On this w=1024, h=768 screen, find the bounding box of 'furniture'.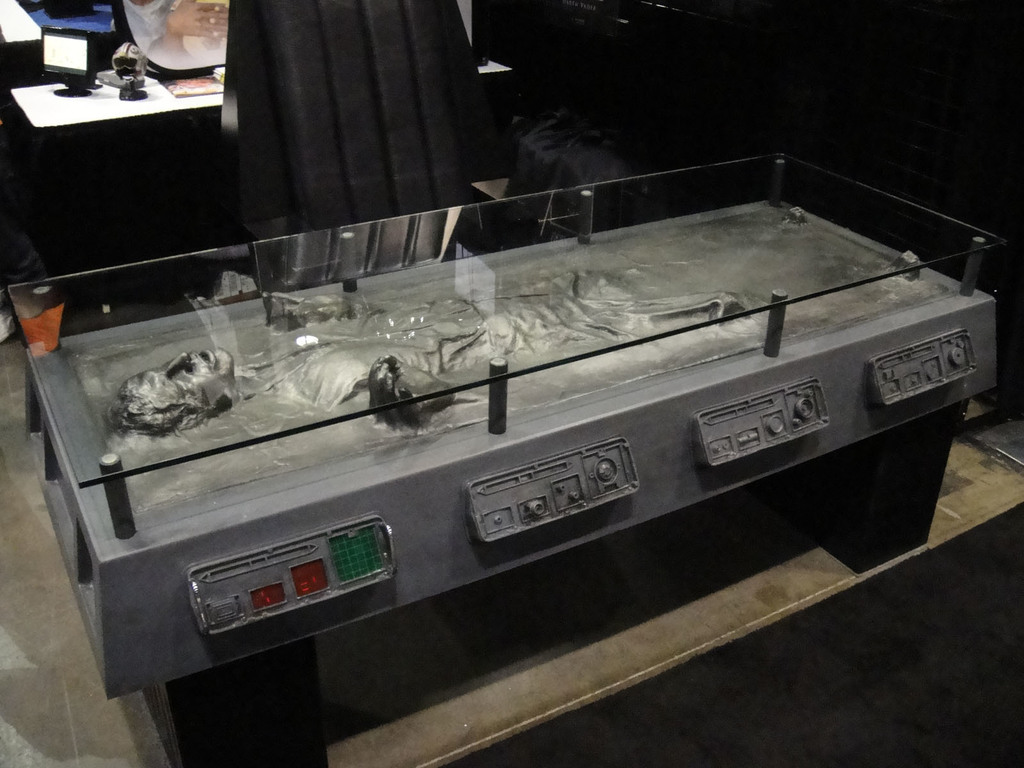
Bounding box: bbox(10, 61, 520, 244).
